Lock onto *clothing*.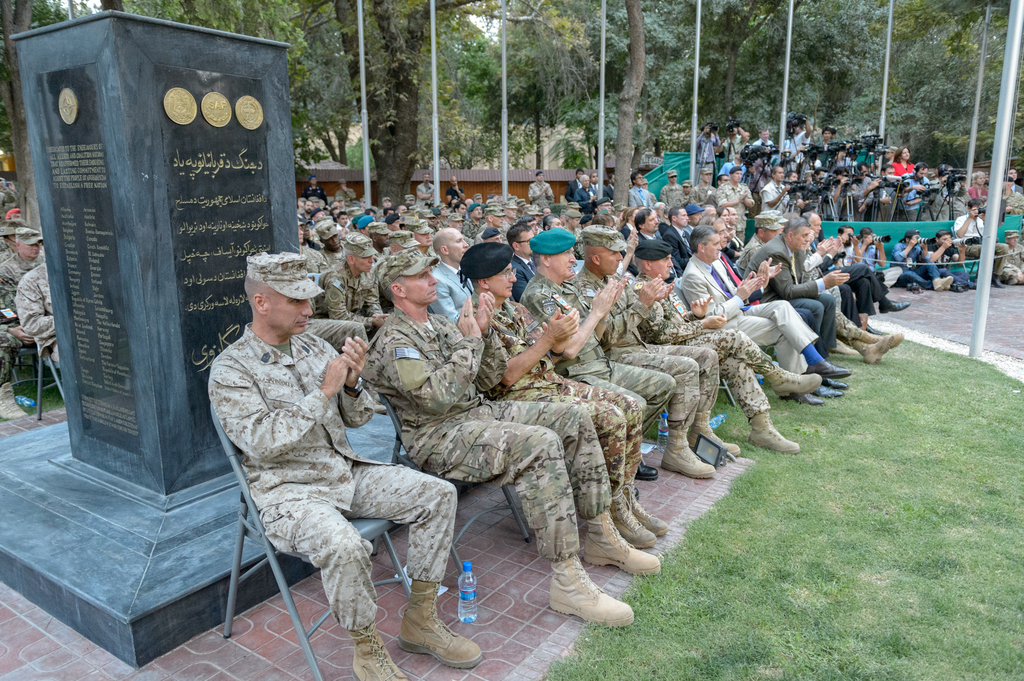
Locked: box(696, 131, 723, 160).
